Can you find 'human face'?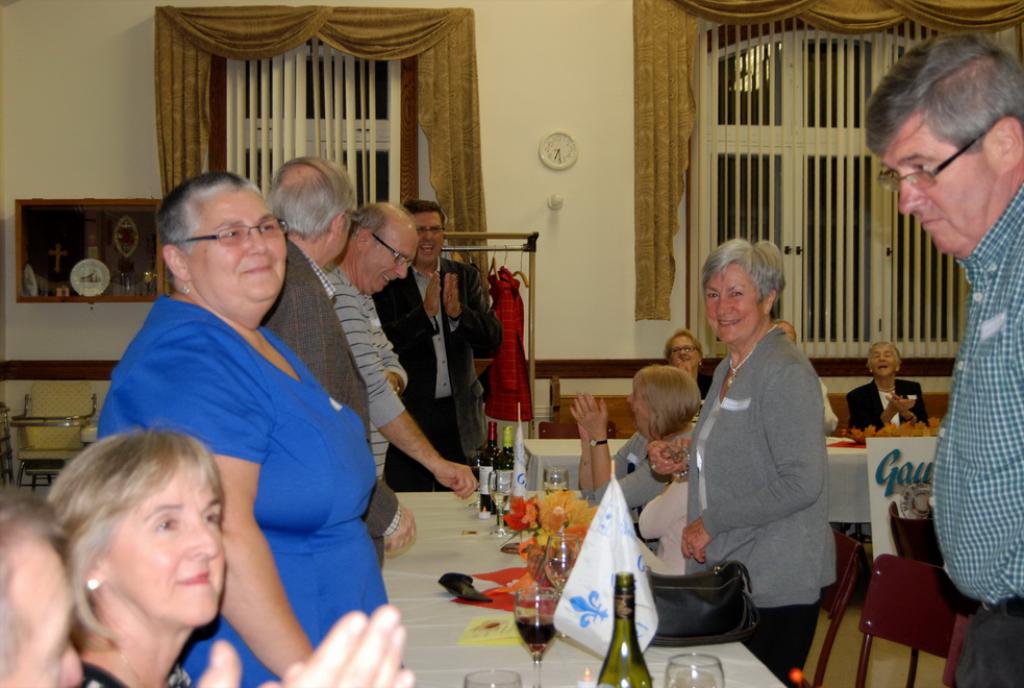
Yes, bounding box: 415:213:448:266.
